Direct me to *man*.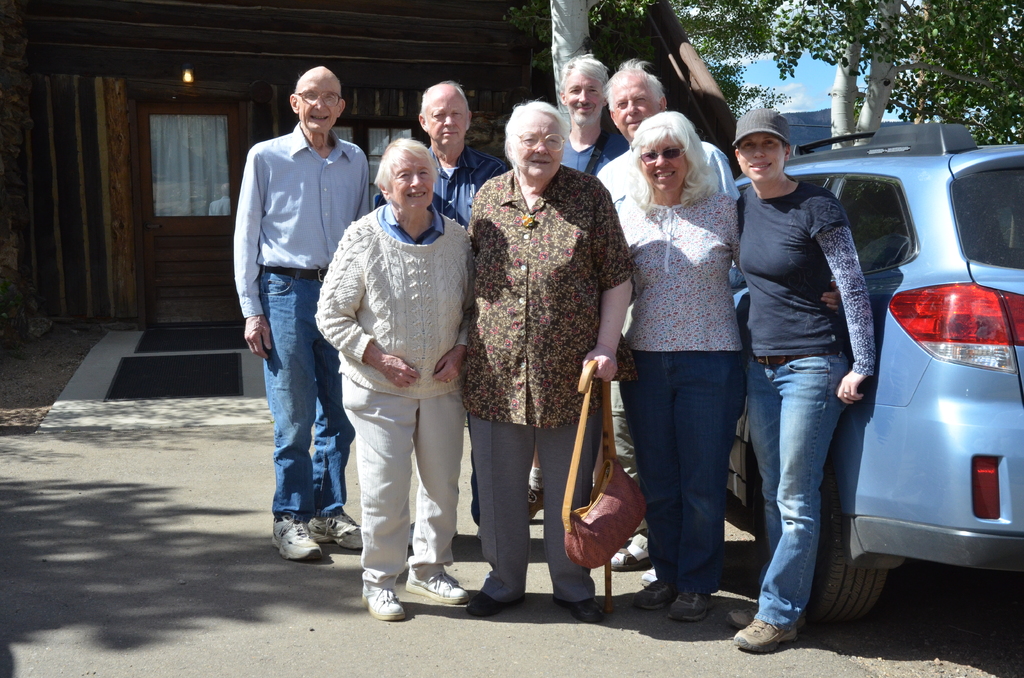
Direction: pyautogui.locateOnScreen(593, 56, 744, 569).
